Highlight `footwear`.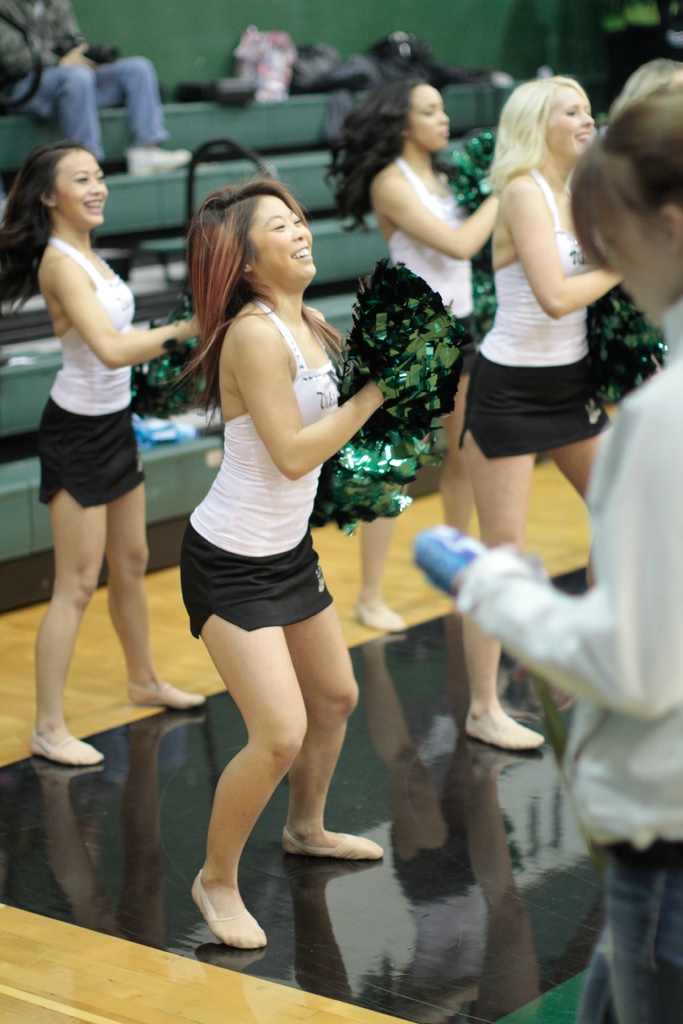
Highlighted region: select_region(356, 593, 403, 634).
